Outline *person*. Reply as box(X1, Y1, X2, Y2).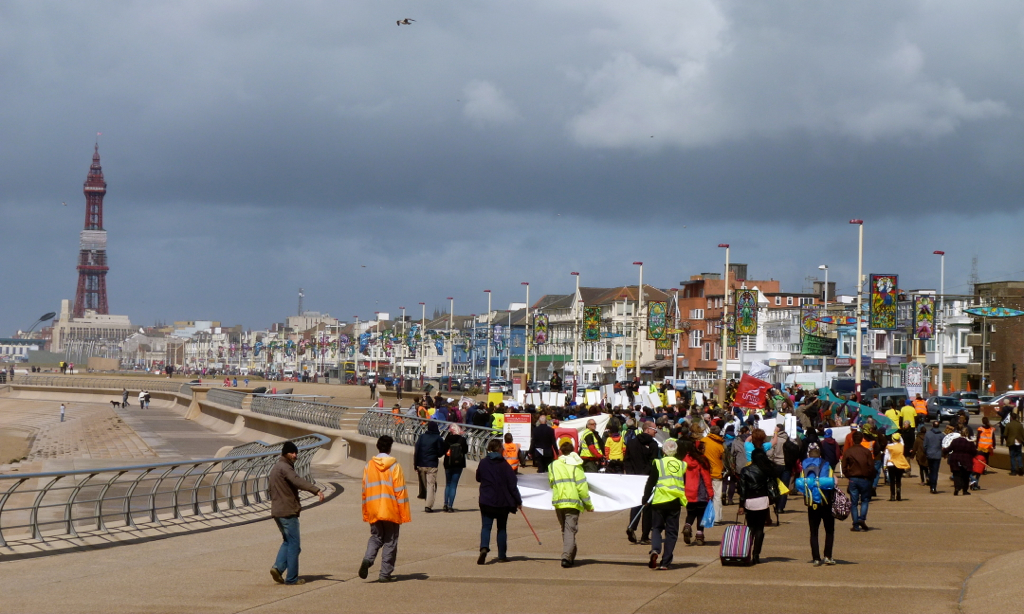
box(368, 382, 374, 399).
